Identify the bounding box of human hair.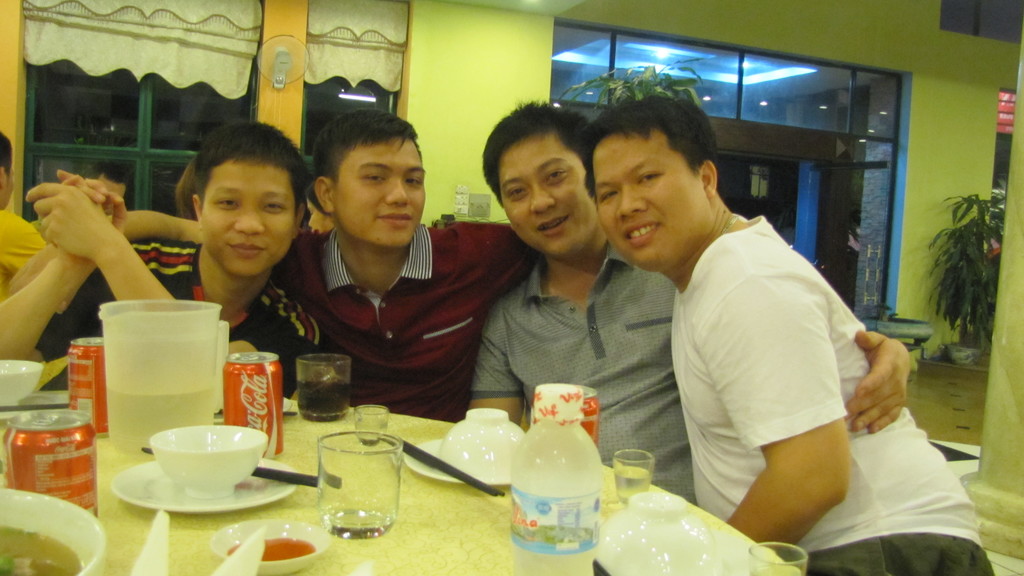
303:106:424:223.
